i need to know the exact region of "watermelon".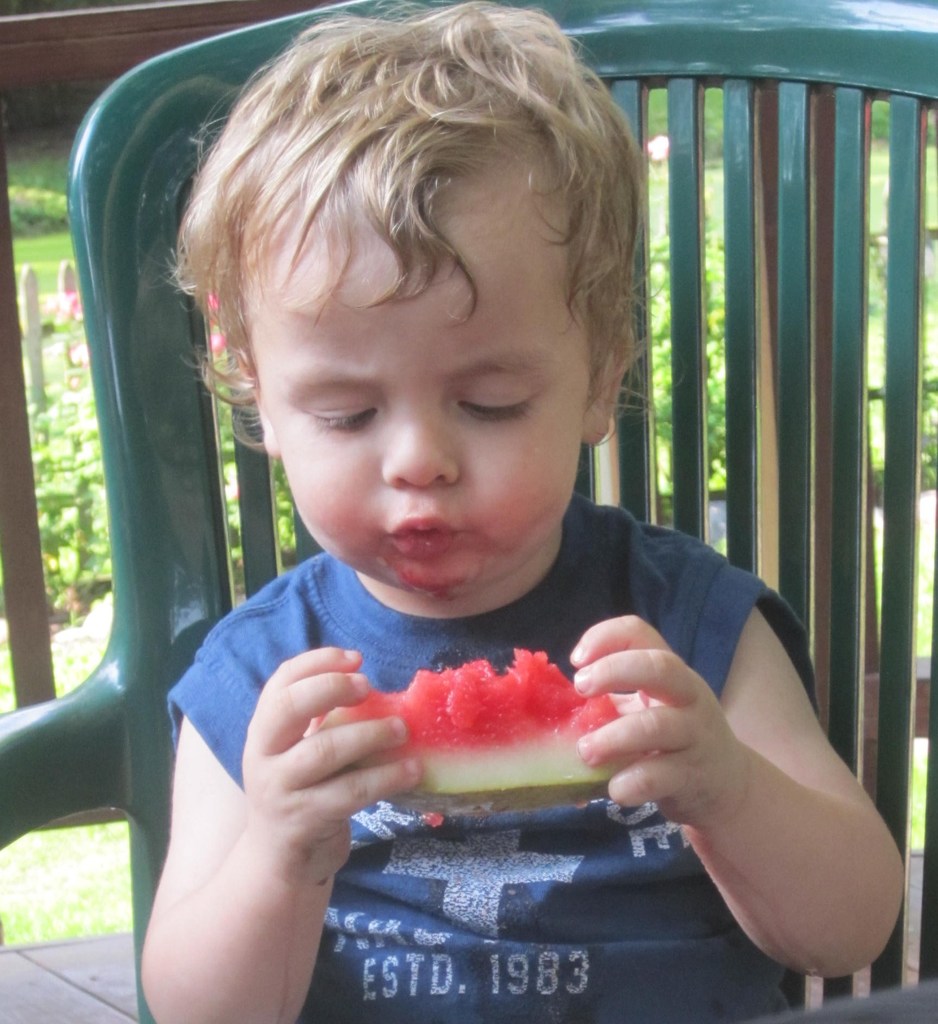
Region: 312:646:653:824.
